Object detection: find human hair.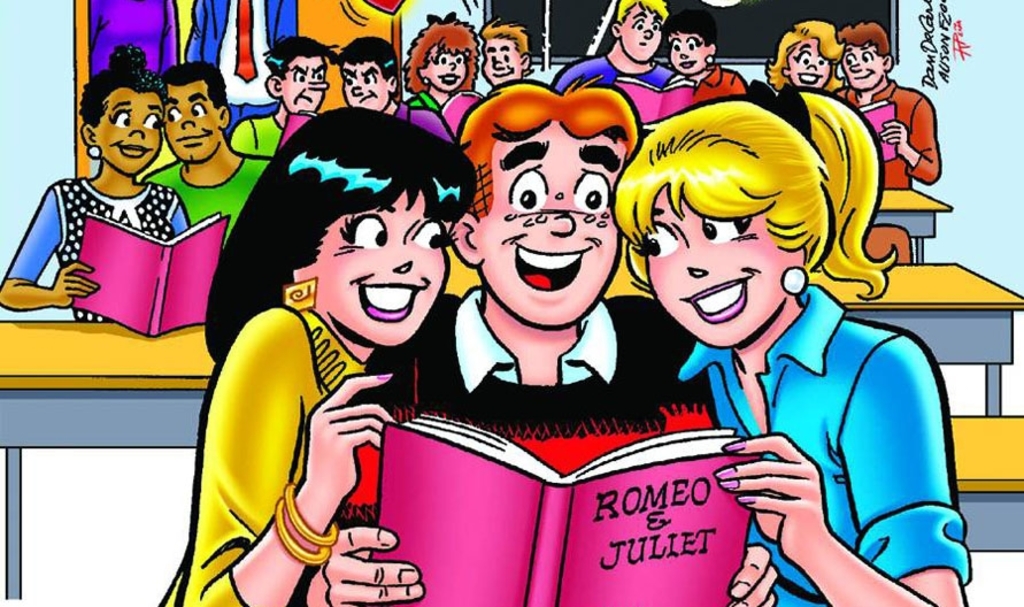
l=765, t=18, r=841, b=93.
